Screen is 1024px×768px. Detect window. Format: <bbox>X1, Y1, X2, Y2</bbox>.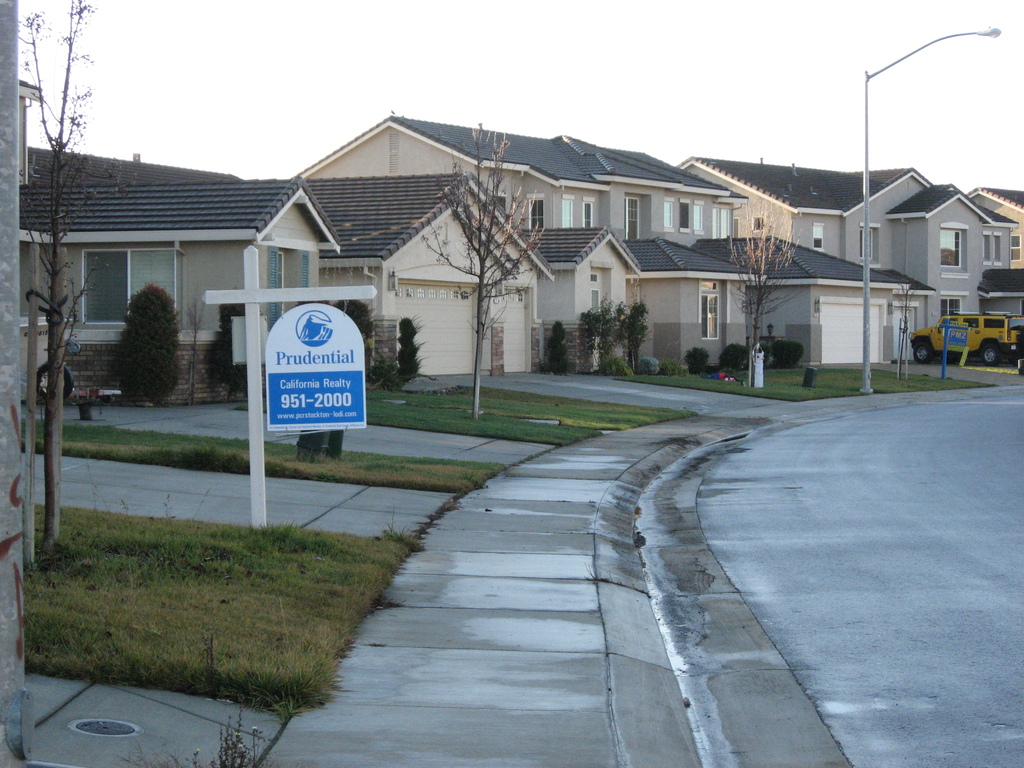
<bbox>940, 220, 969, 279</bbox>.
